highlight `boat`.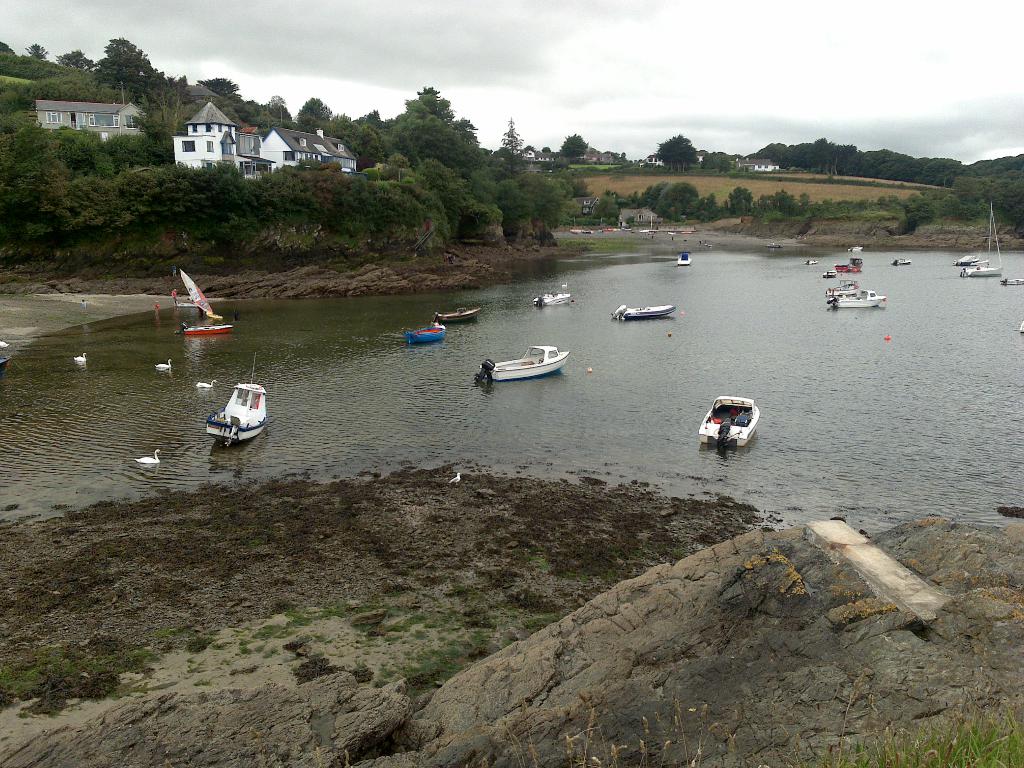
Highlighted region: locate(962, 252, 1002, 278).
